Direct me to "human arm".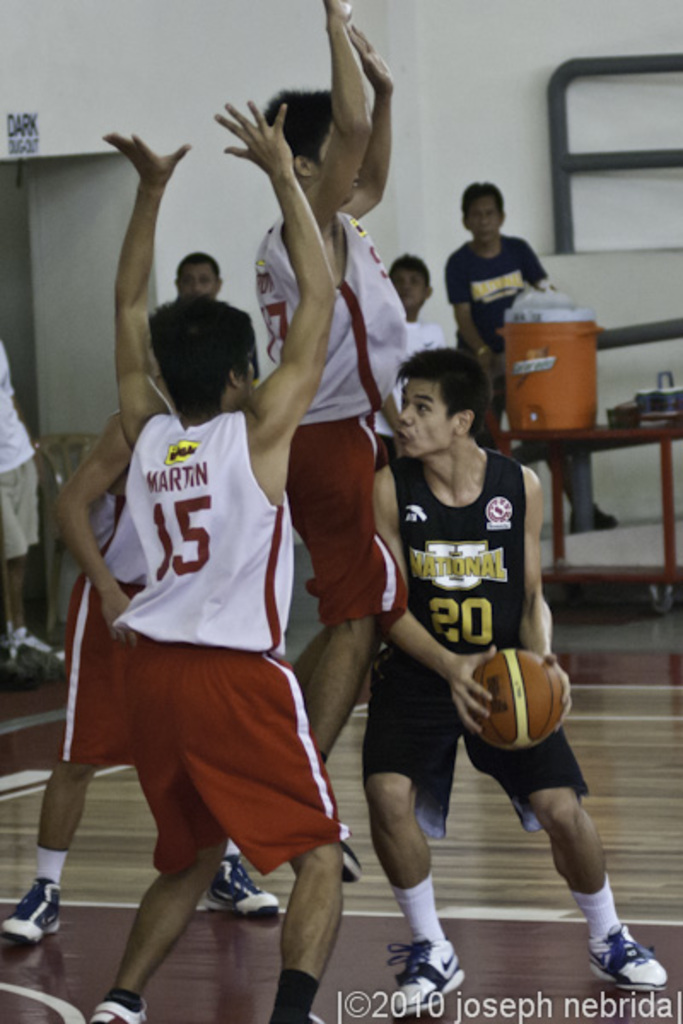
Direction: 85/114/178/454.
